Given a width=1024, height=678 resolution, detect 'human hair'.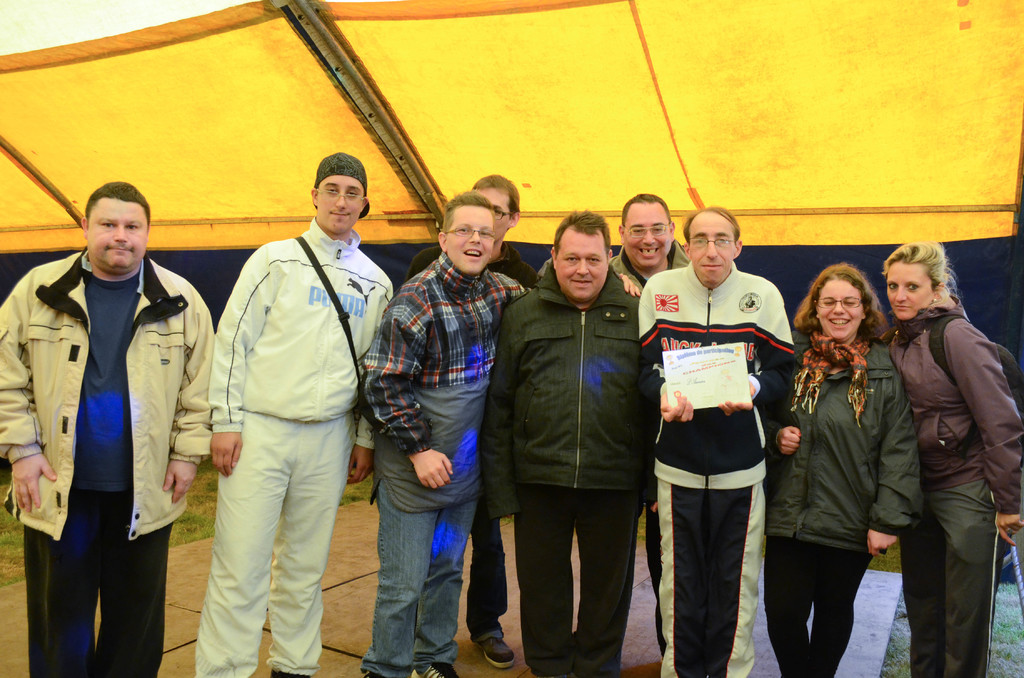
555,213,612,254.
